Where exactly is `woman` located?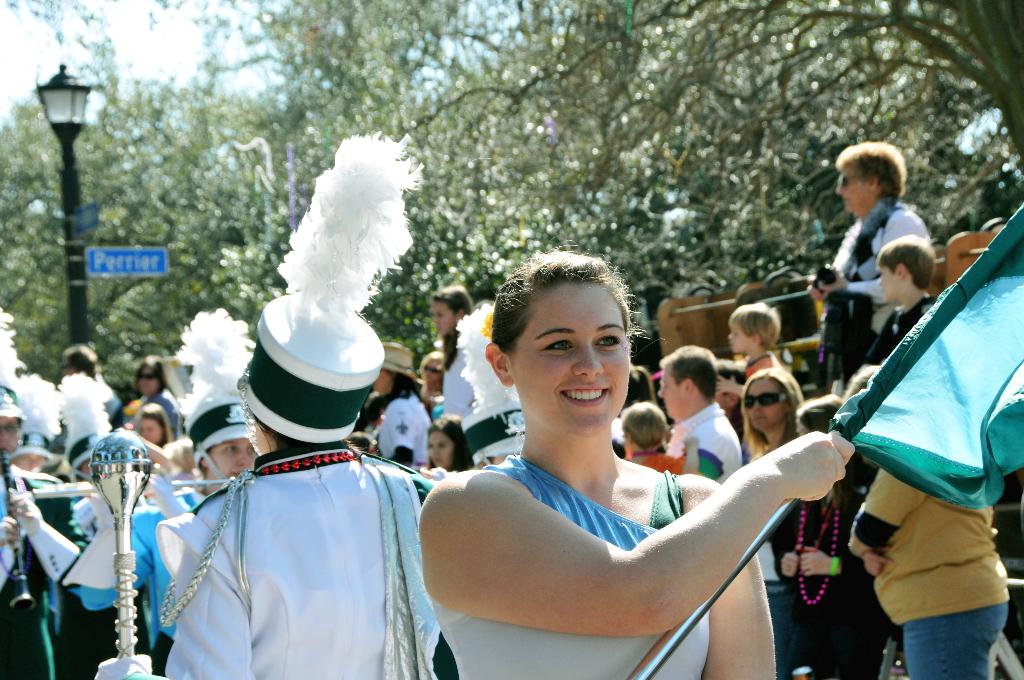
Its bounding box is select_region(419, 250, 797, 670).
